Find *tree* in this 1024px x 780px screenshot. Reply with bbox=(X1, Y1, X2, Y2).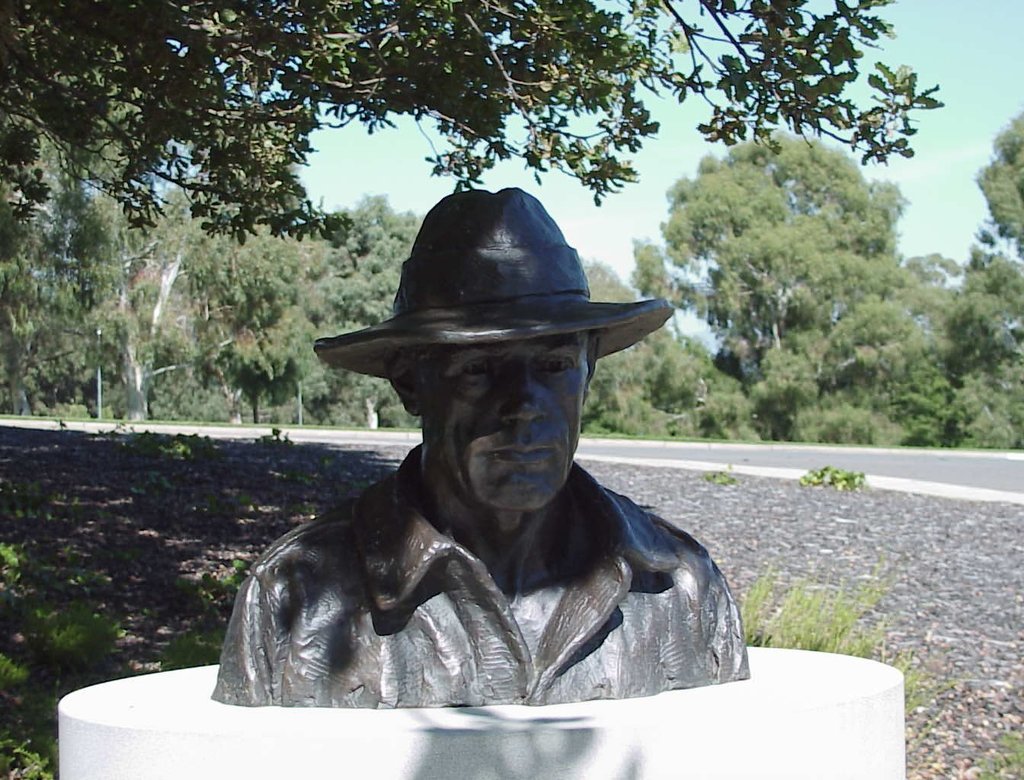
bbox=(300, 200, 441, 433).
